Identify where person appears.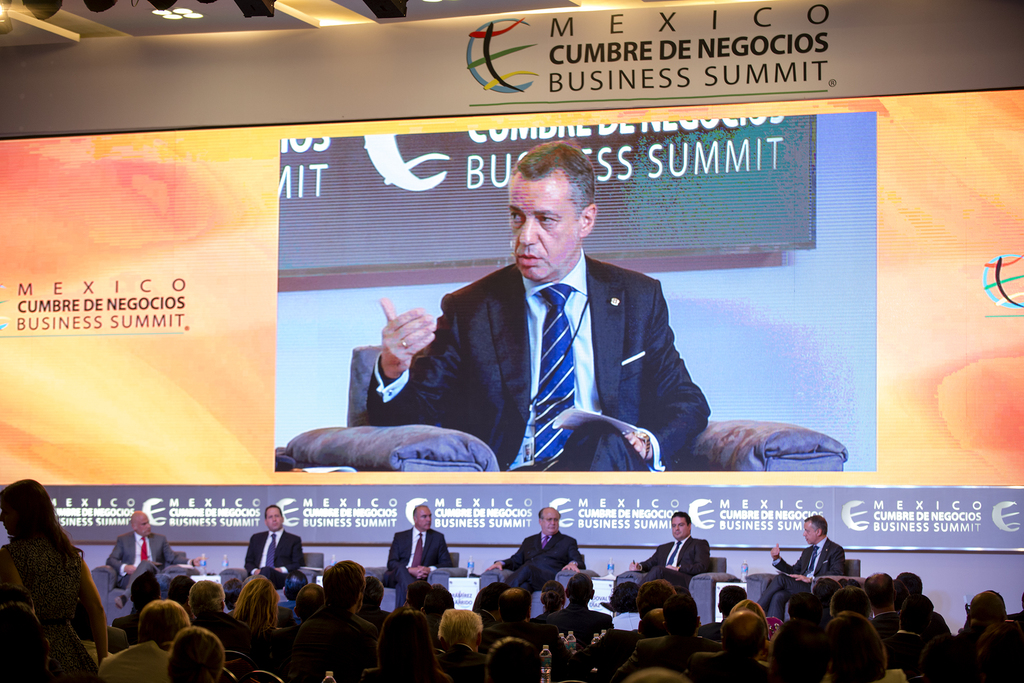
Appears at (382, 496, 456, 614).
